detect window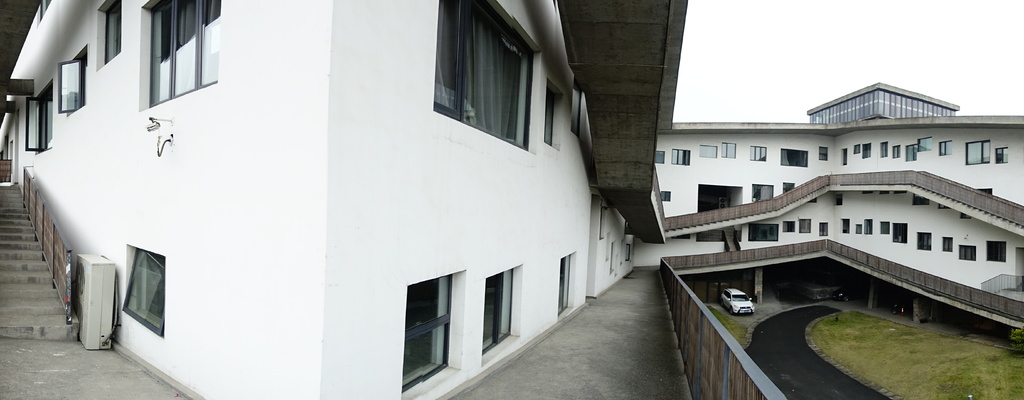
BBox(542, 83, 564, 149)
